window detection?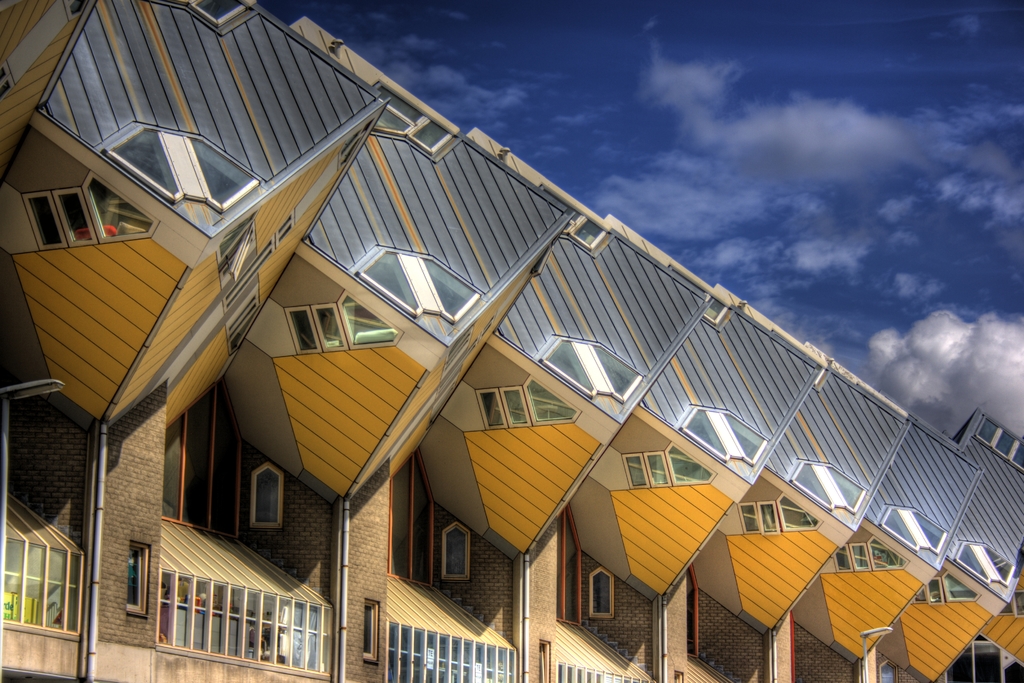
[213,217,256,289]
